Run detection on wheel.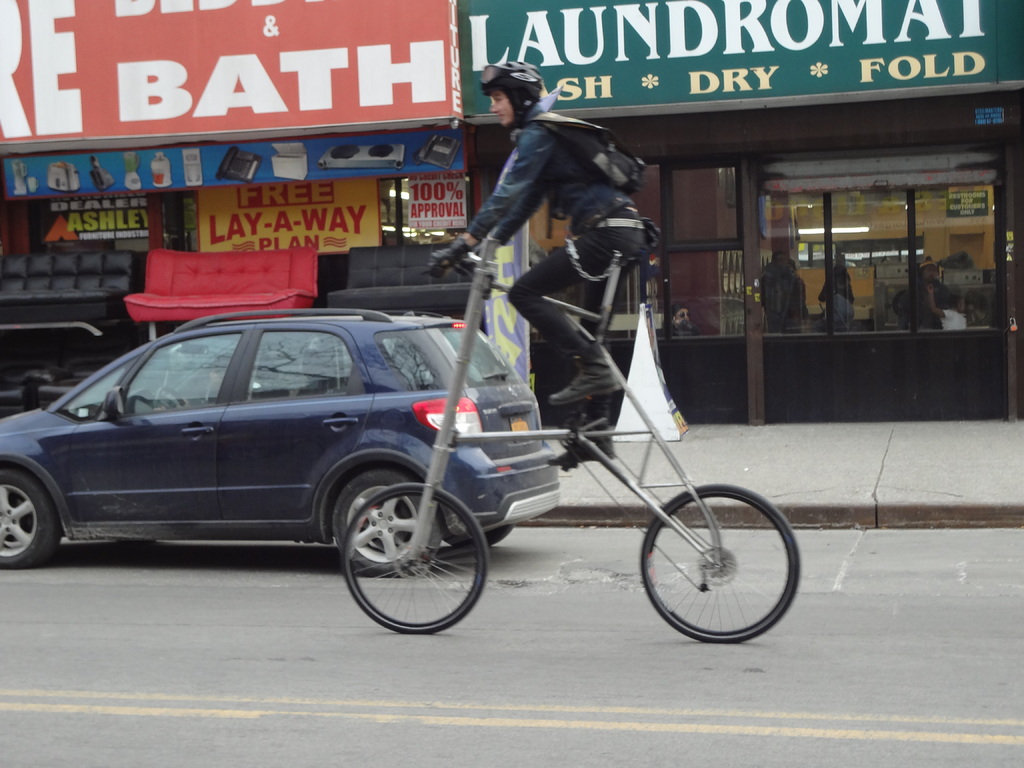
Result: [left=332, top=471, right=442, bottom=579].
